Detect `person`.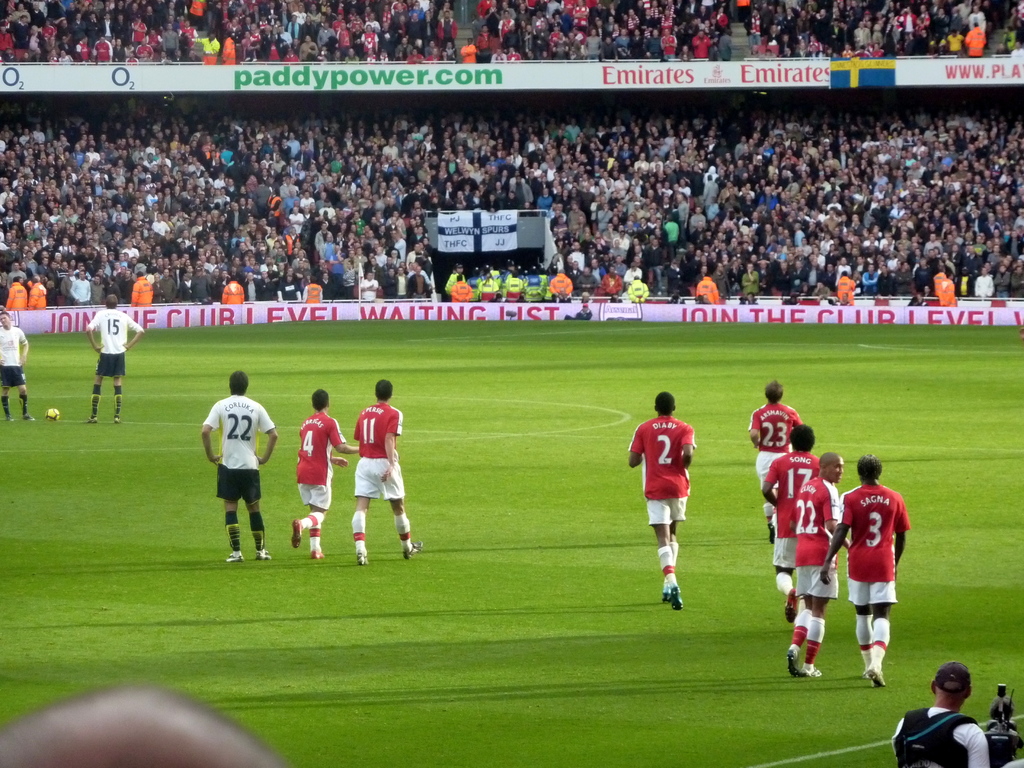
Detected at BBox(83, 294, 145, 422).
